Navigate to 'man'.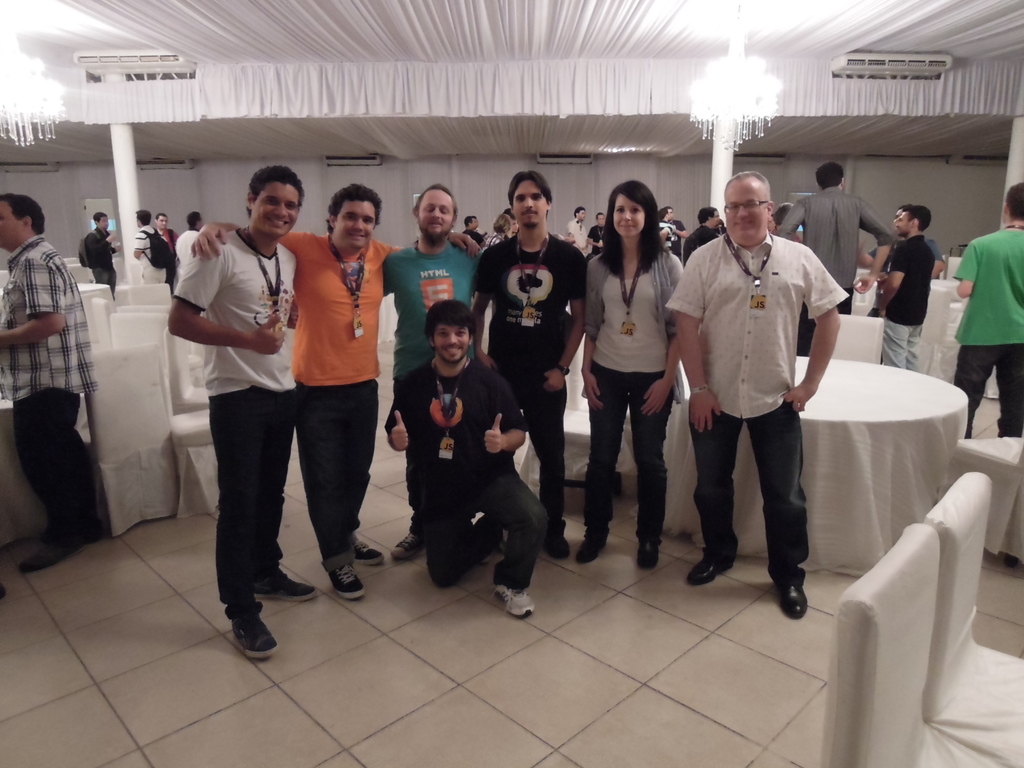
Navigation target: Rect(124, 211, 168, 283).
